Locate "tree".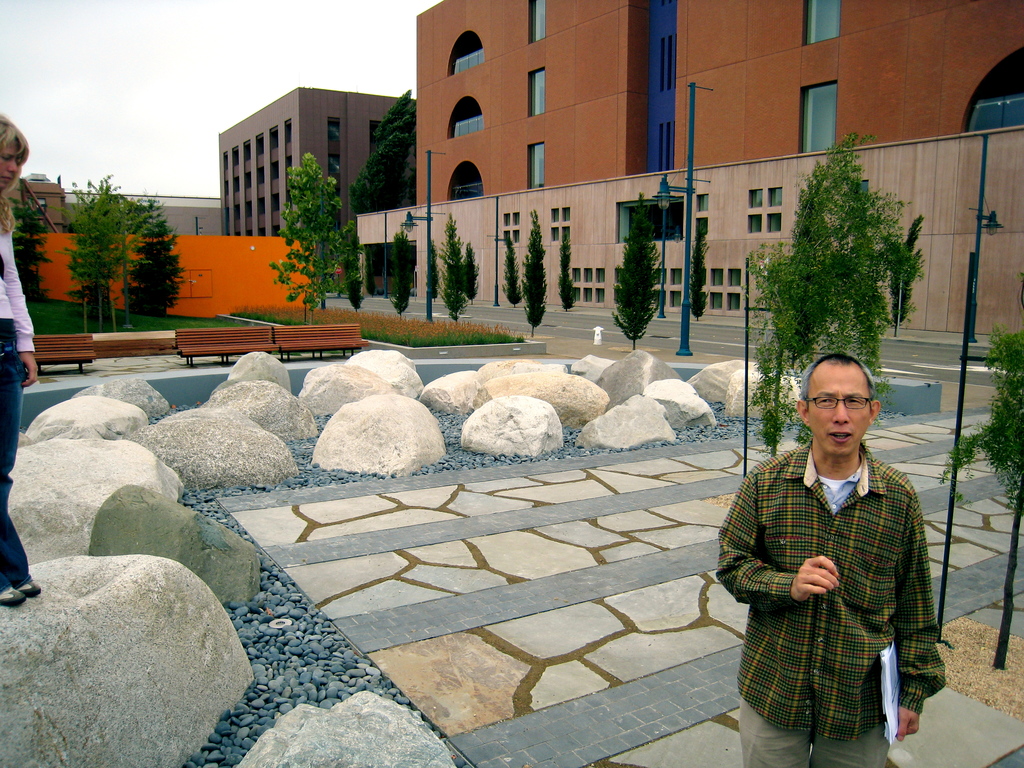
Bounding box: [621, 195, 659, 352].
